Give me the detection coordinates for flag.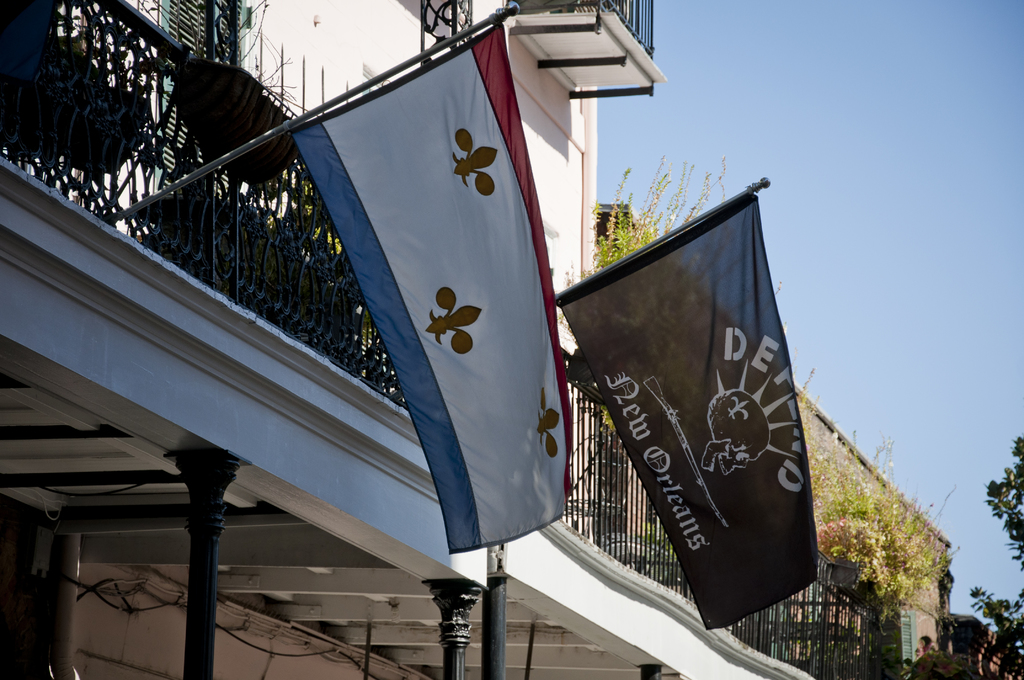
(301,0,579,603).
